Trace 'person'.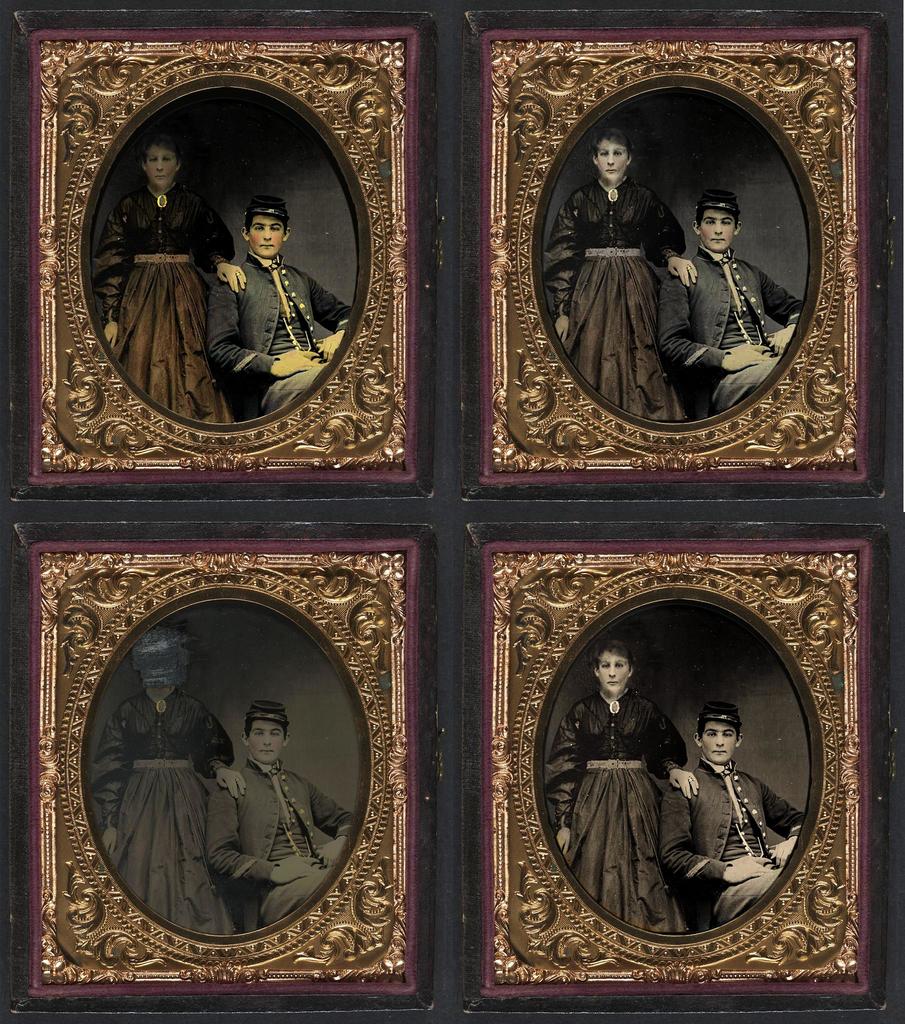
Traced to Rect(94, 622, 246, 925).
